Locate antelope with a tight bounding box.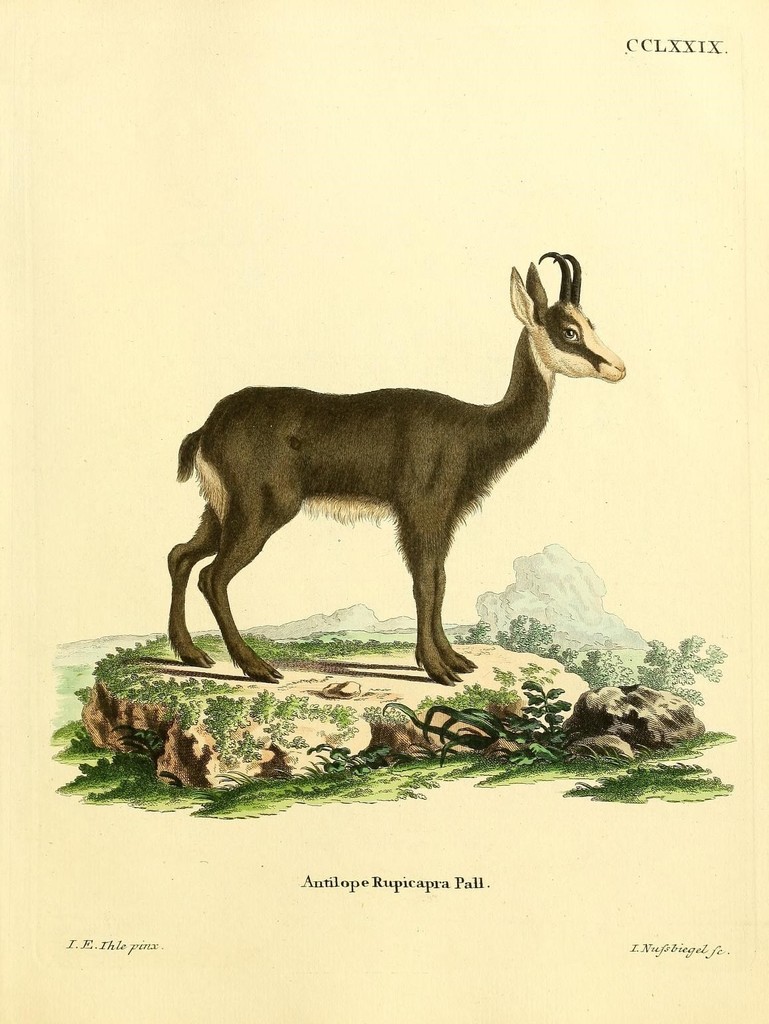
crop(164, 246, 628, 684).
